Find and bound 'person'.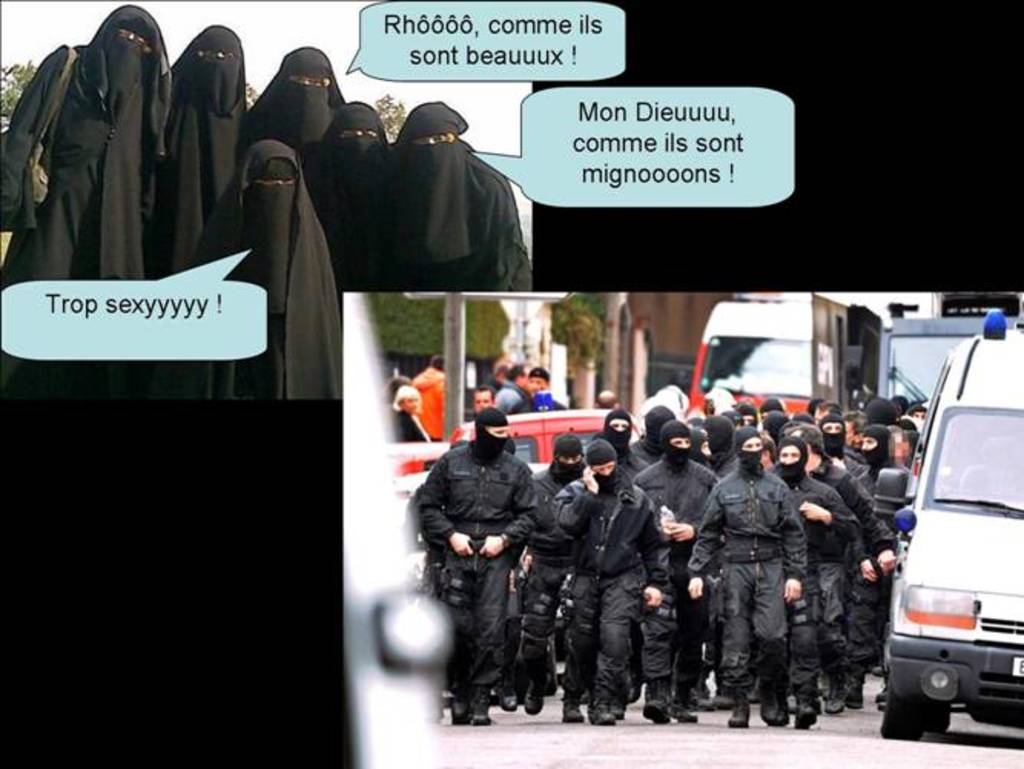
Bound: [407,356,447,441].
